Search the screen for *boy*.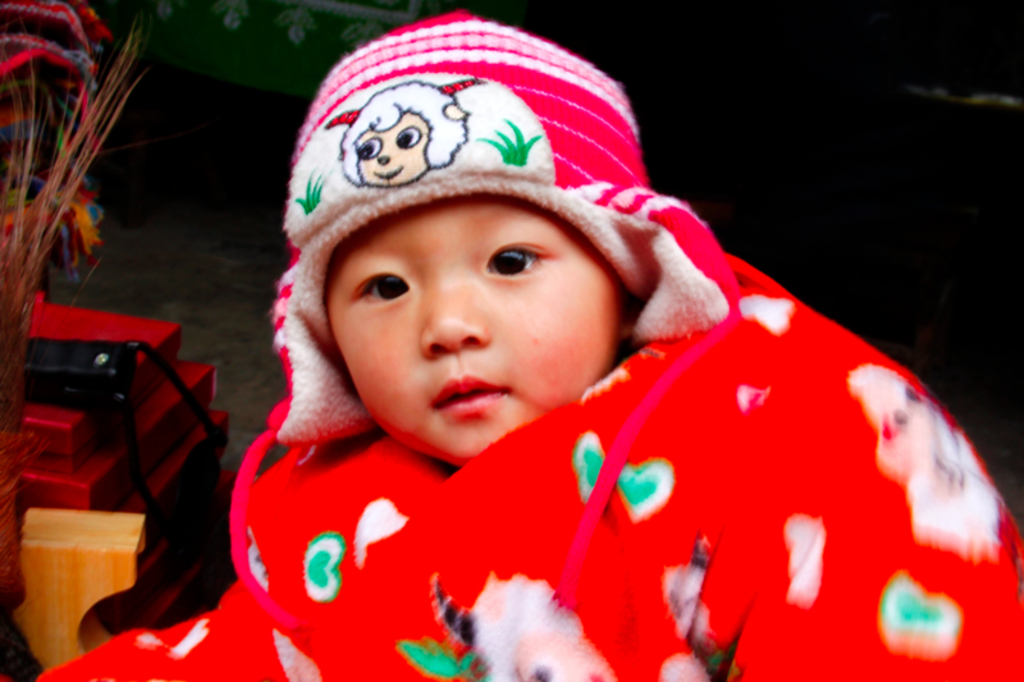
Found at <region>19, 5, 1023, 681</region>.
